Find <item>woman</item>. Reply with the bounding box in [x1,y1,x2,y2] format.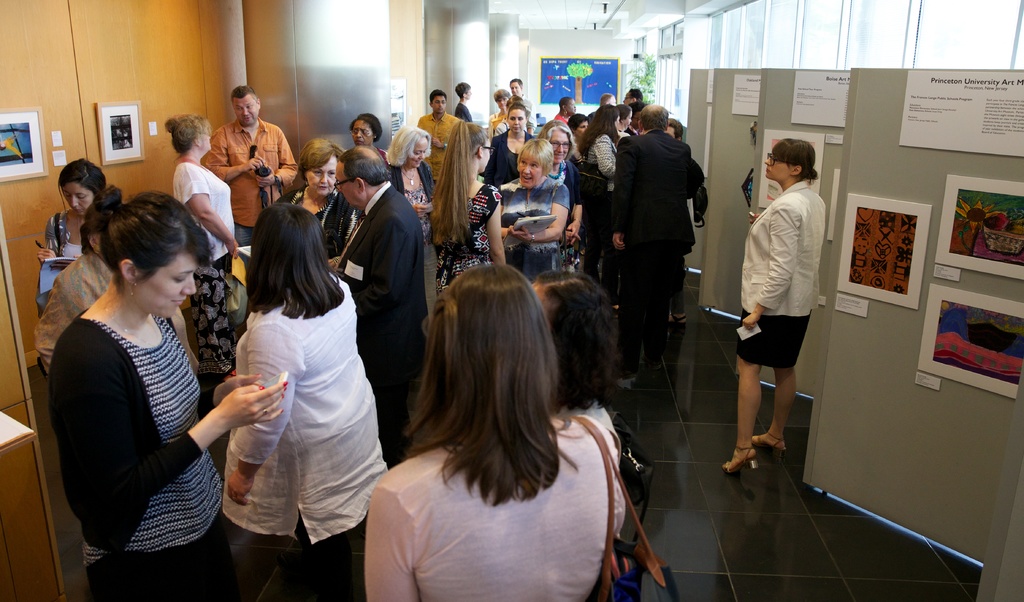
[278,139,367,268].
